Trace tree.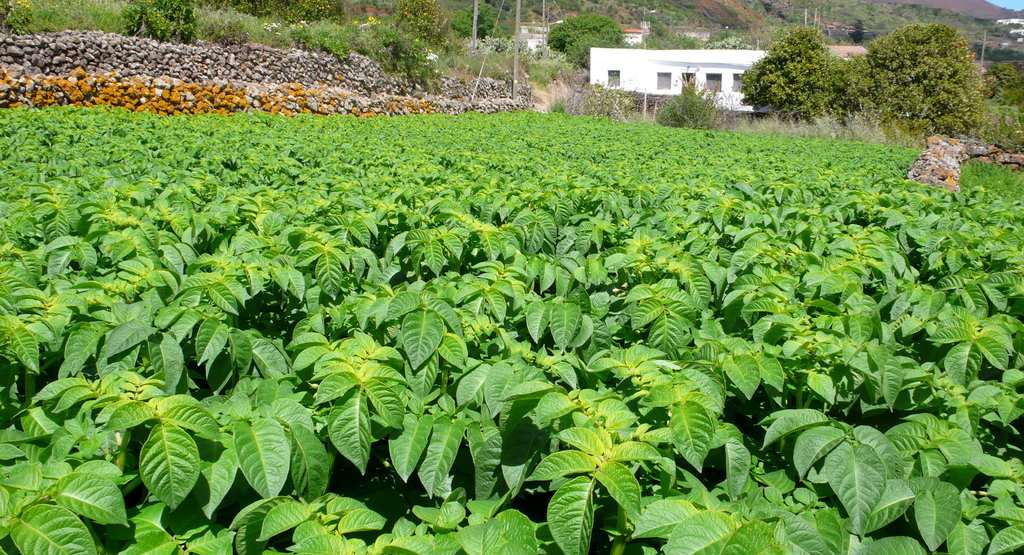
Traced to <box>643,13,706,49</box>.
